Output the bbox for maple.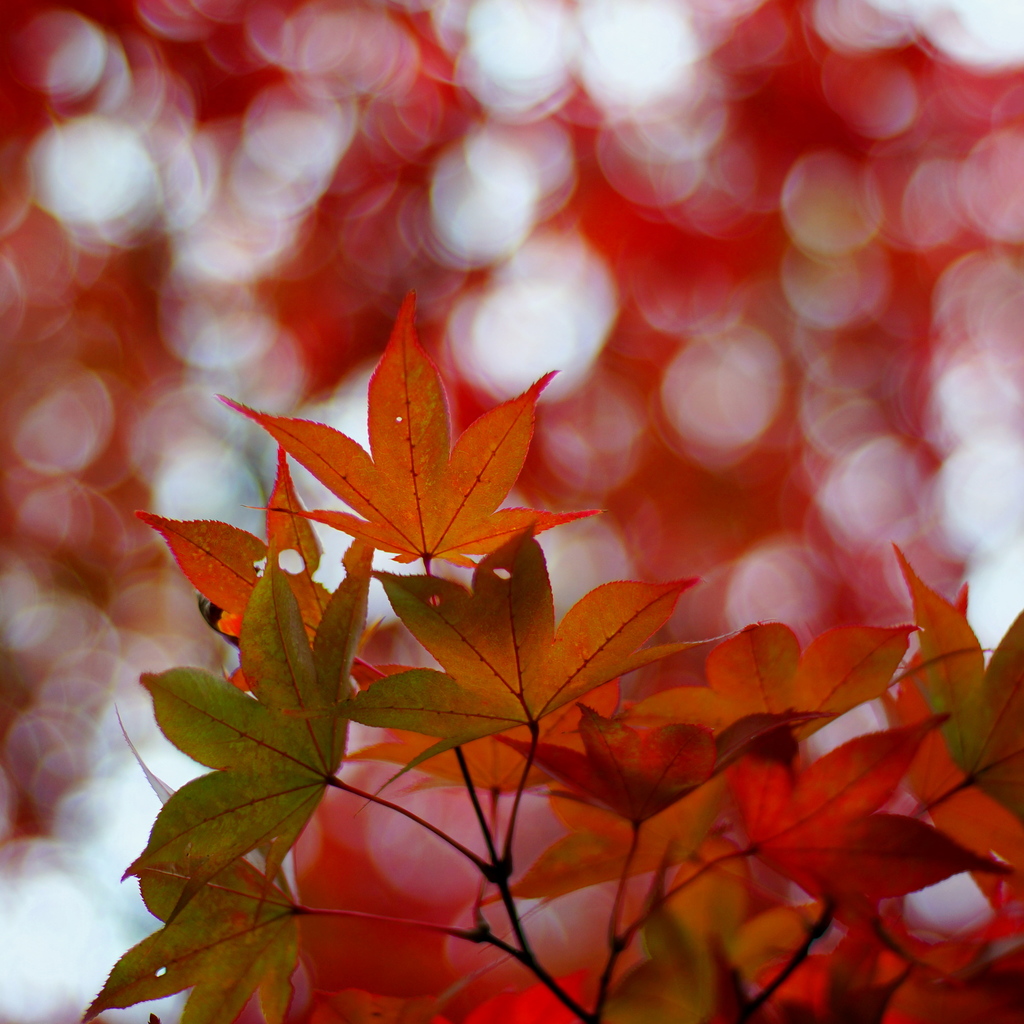
(70, 282, 1023, 1023).
